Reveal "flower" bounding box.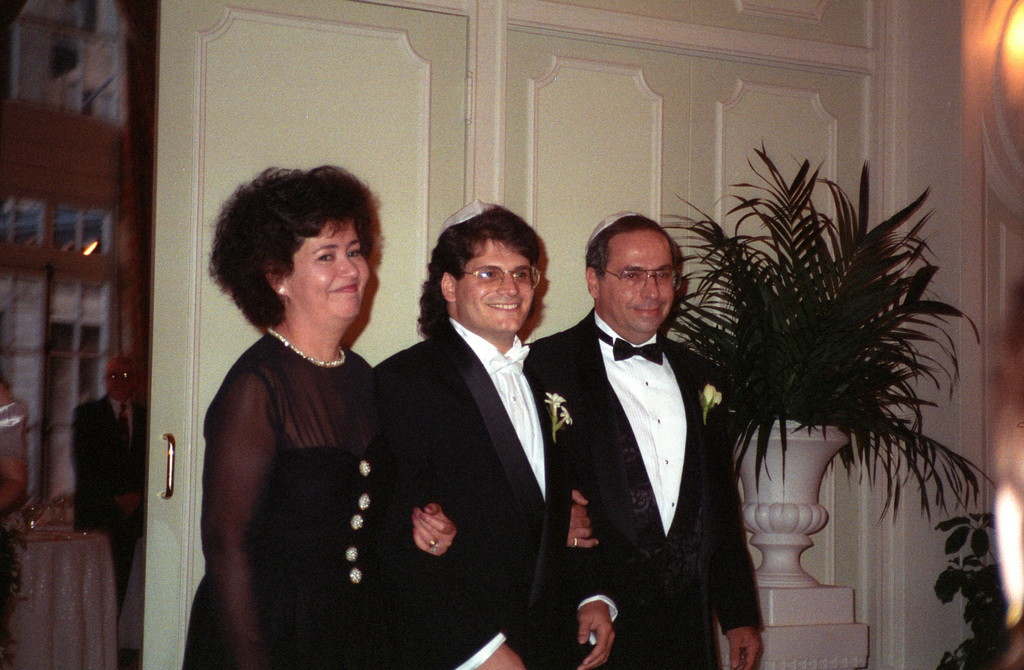
Revealed: [547, 394, 564, 408].
